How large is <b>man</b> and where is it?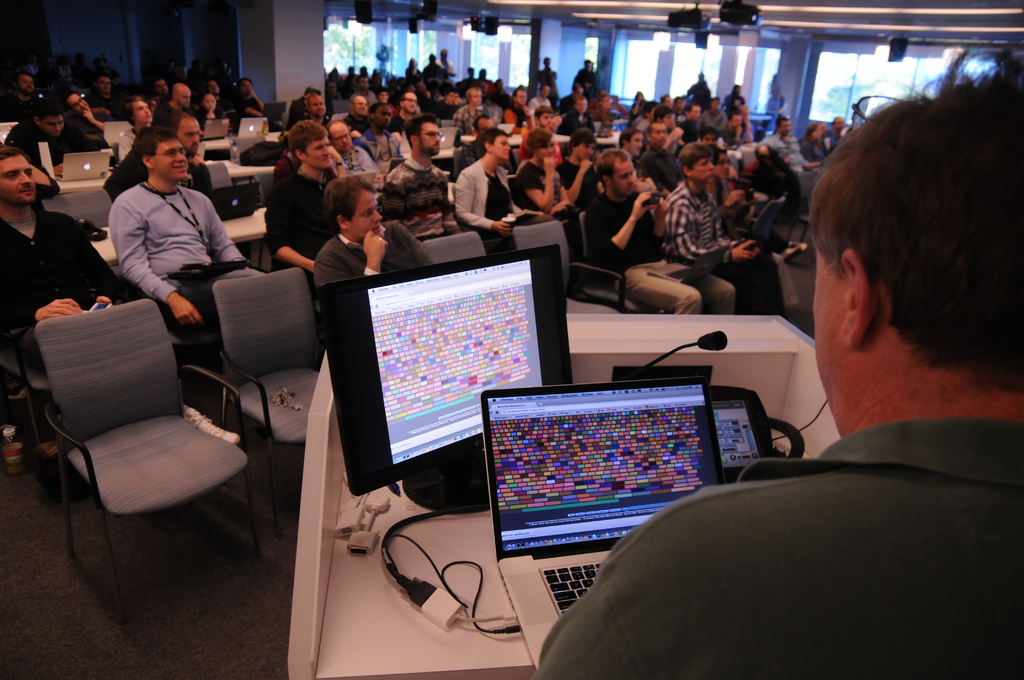
Bounding box: (505,89,532,133).
